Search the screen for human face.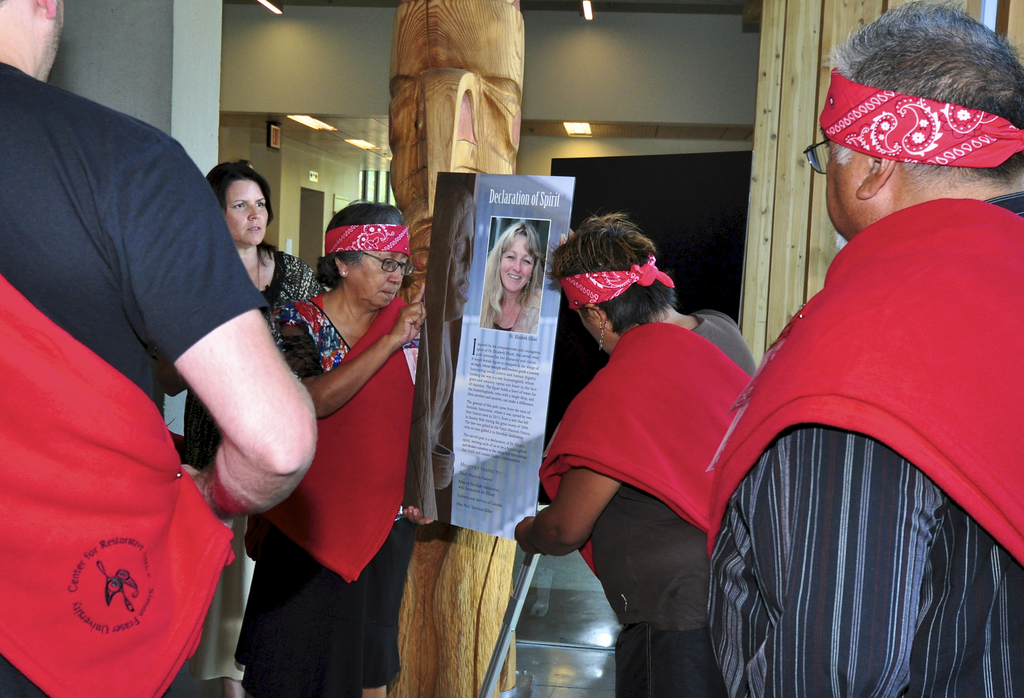
Found at x1=805 y1=123 x2=866 y2=235.
